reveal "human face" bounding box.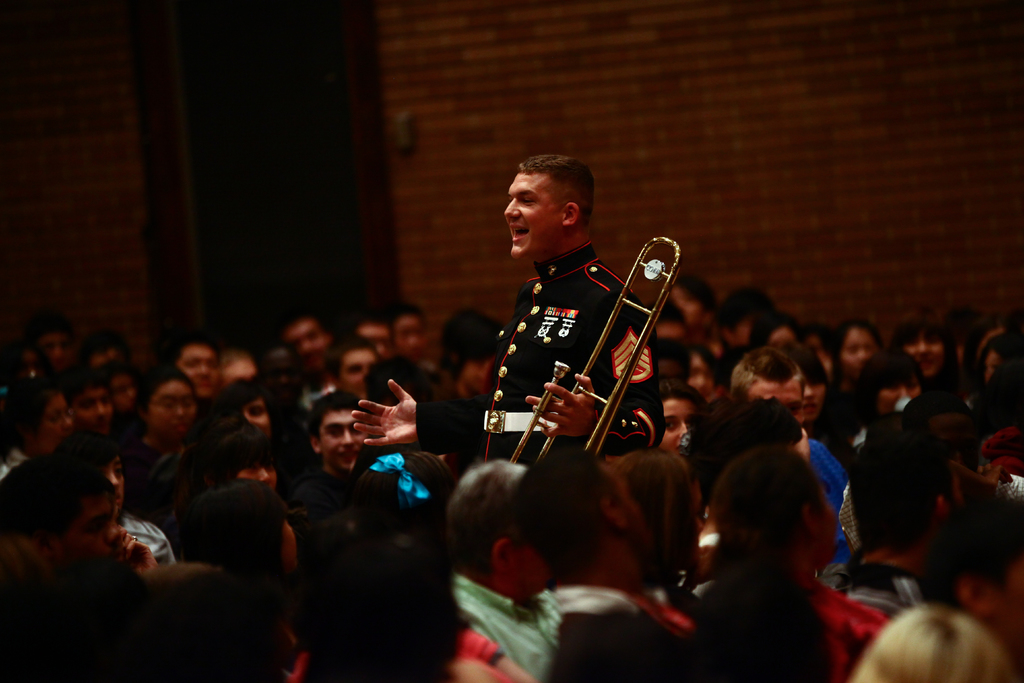
Revealed: rect(390, 311, 426, 356).
